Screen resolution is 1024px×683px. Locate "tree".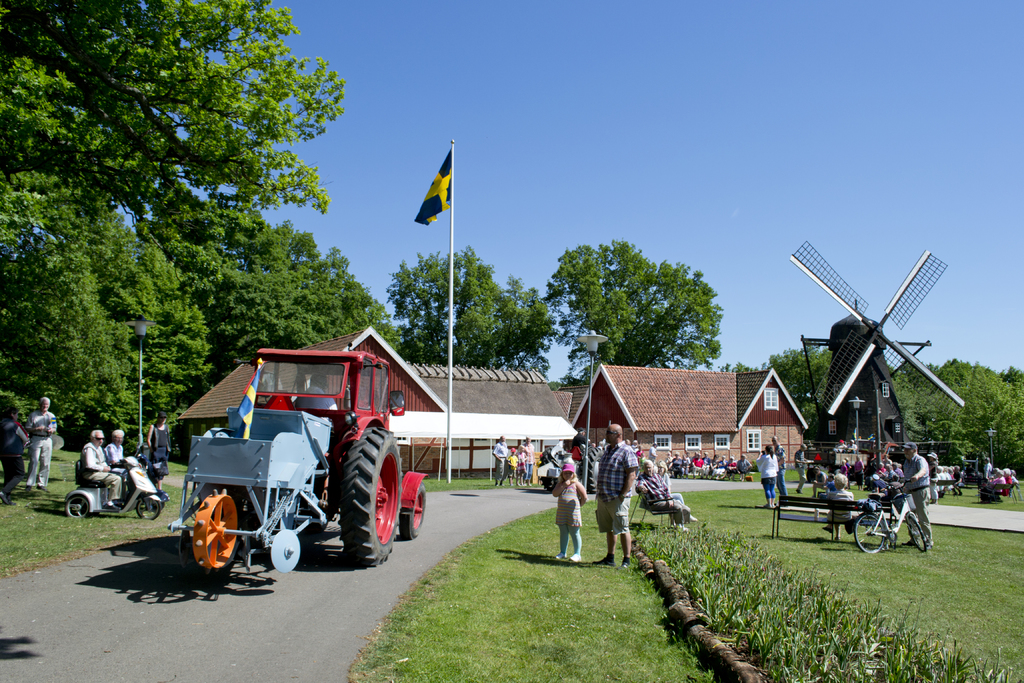
392 244 561 369.
